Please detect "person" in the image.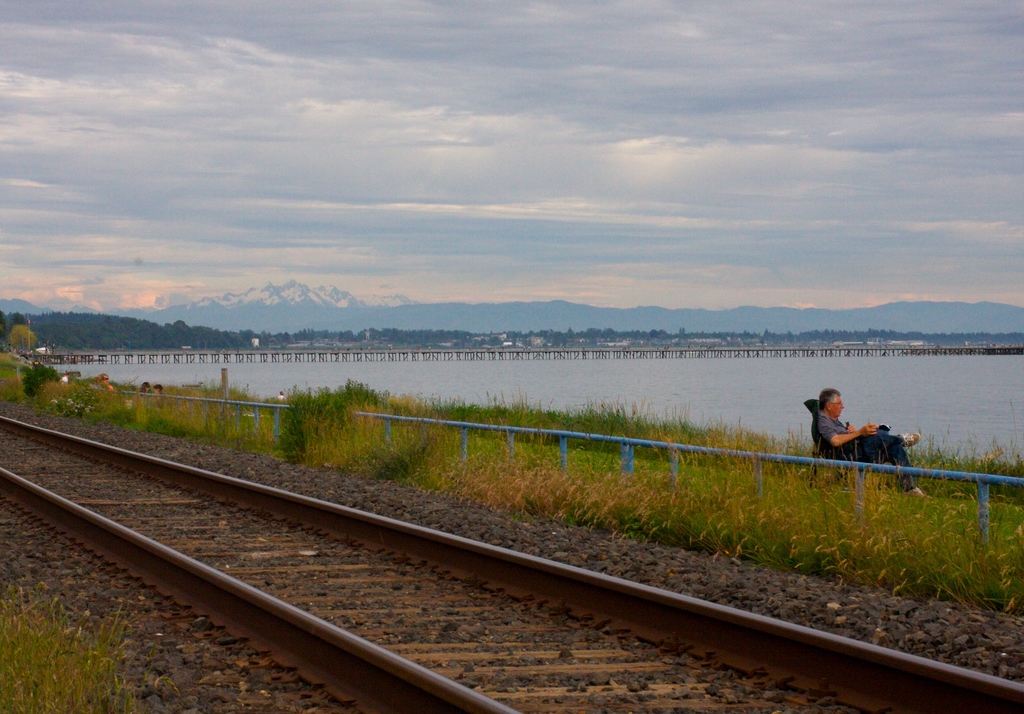
rect(88, 372, 115, 391).
